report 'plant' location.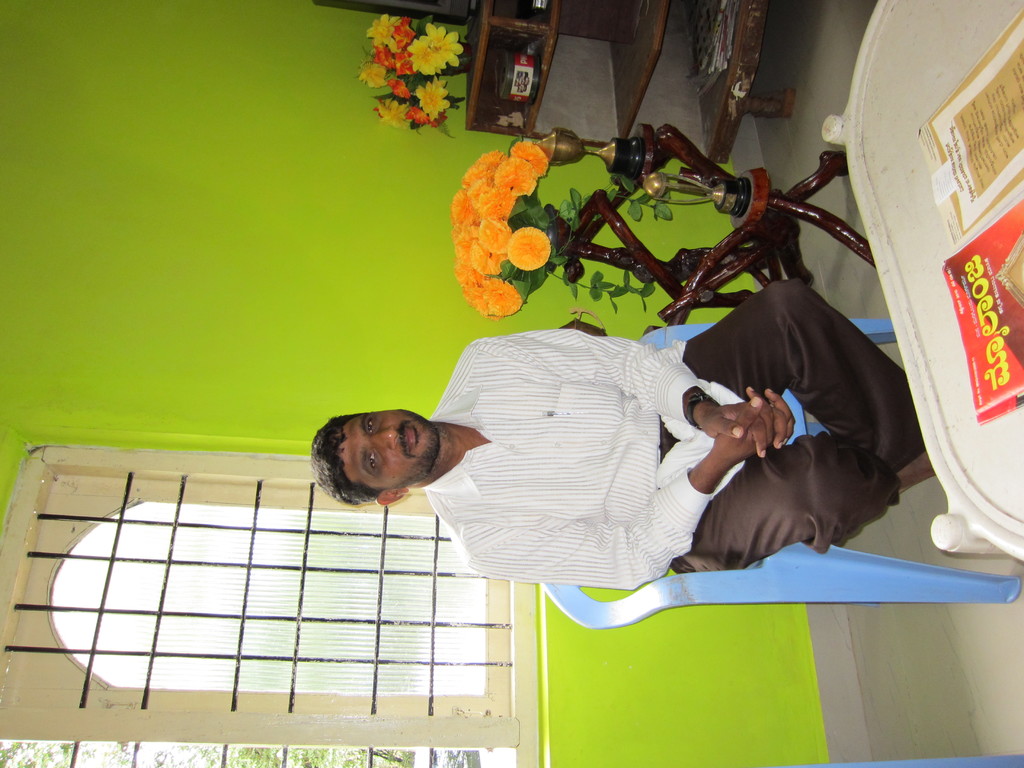
Report: [355,15,478,130].
